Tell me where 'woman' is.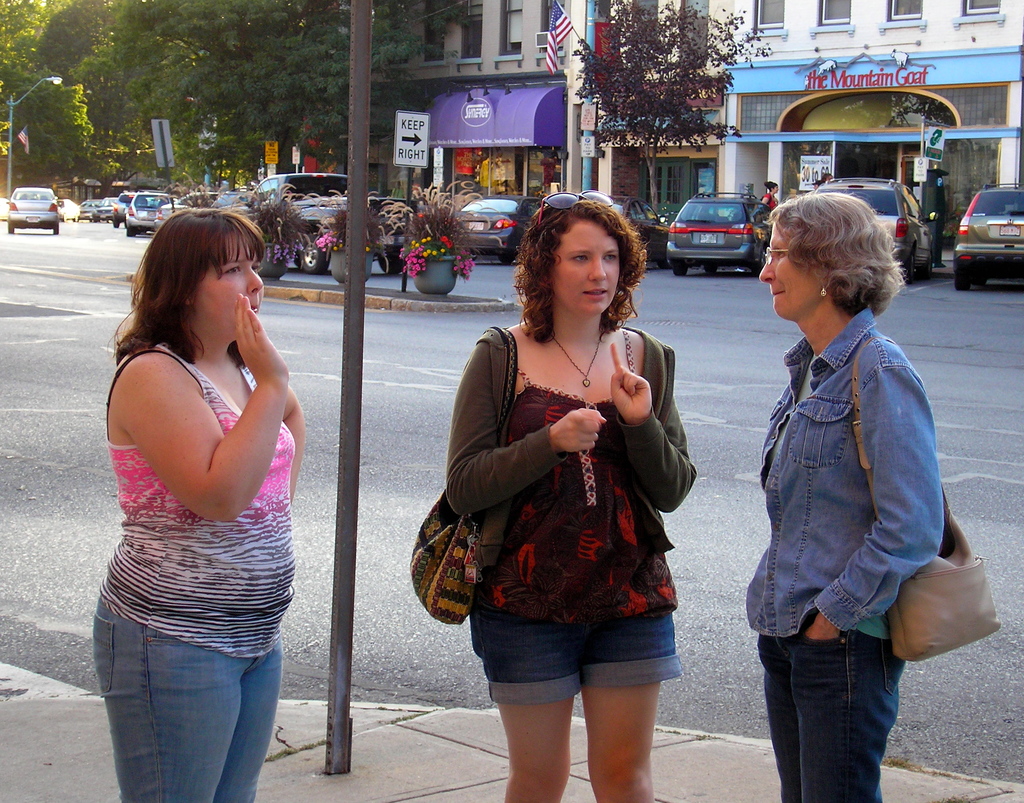
'woman' is at rect(737, 194, 943, 802).
